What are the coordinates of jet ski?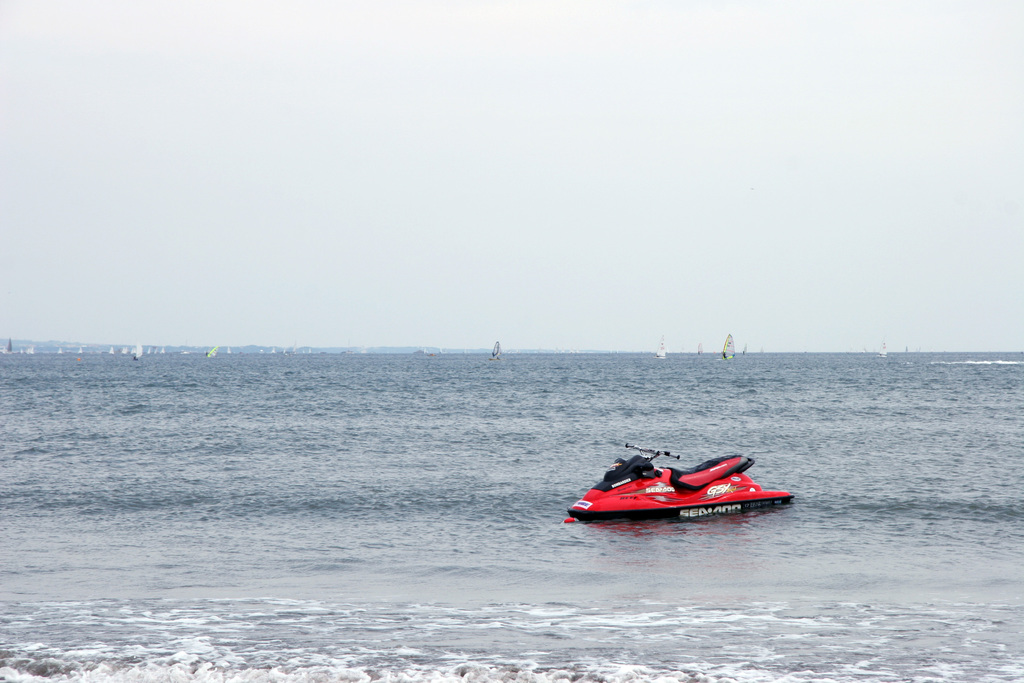
566/443/796/518.
